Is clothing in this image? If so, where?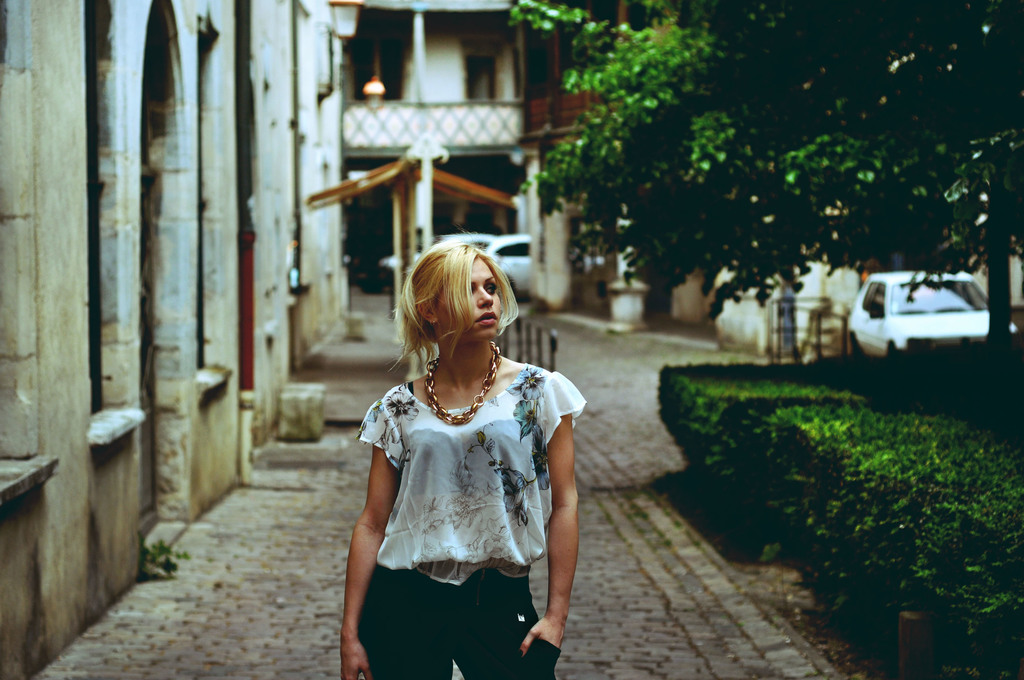
Yes, at (350,554,560,679).
